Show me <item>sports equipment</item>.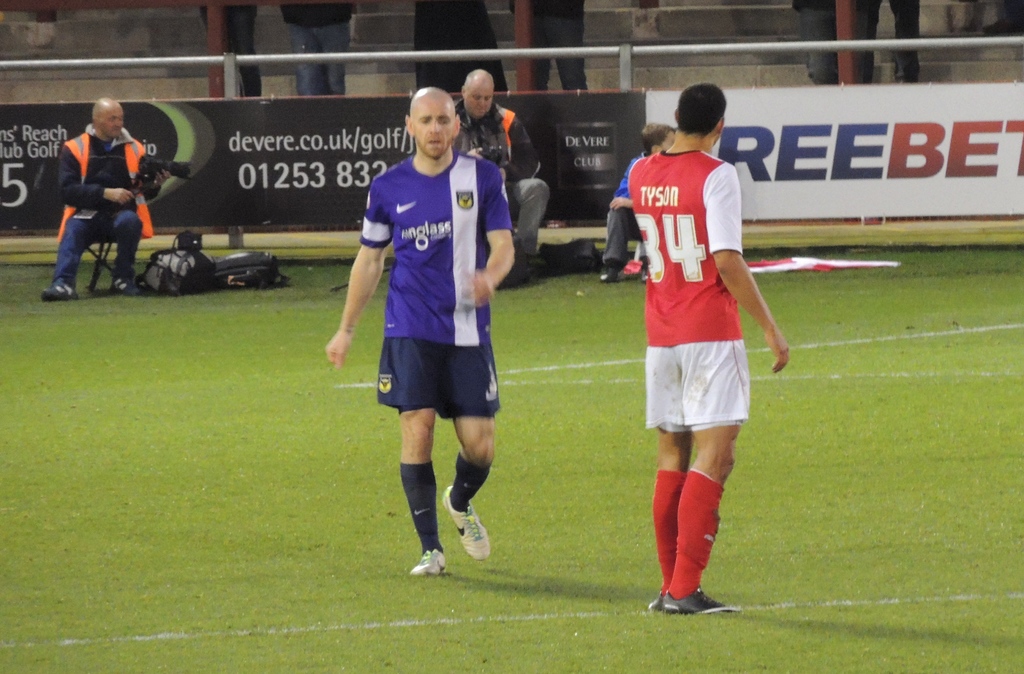
<item>sports equipment</item> is here: bbox=[438, 486, 488, 561].
